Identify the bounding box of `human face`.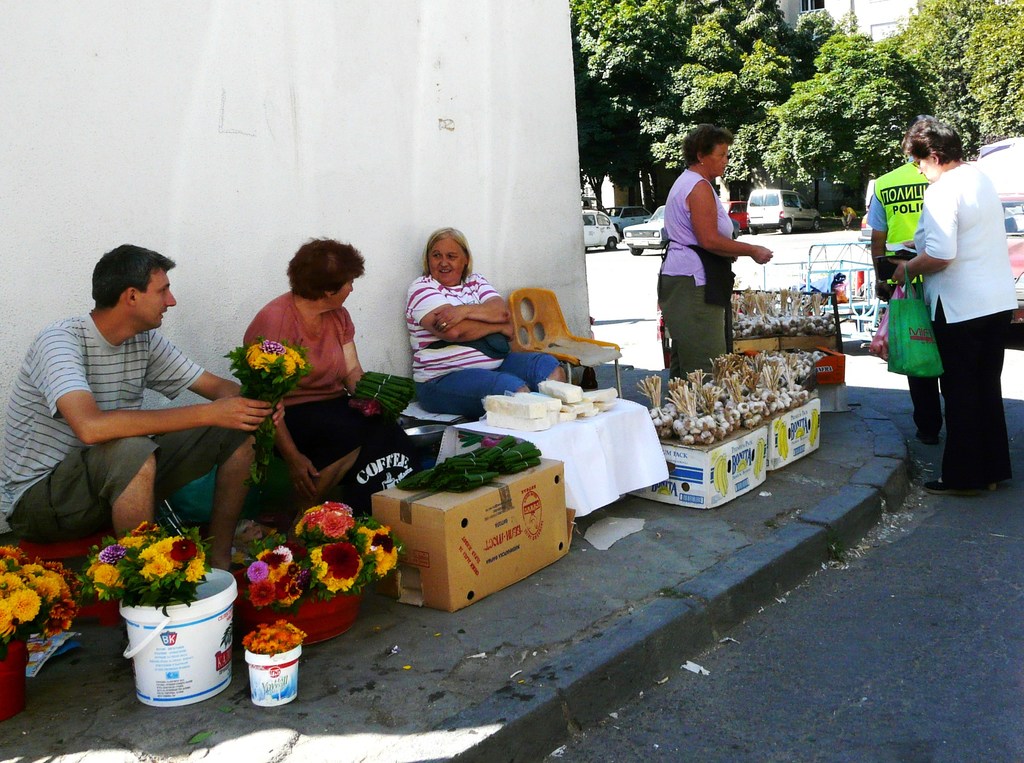
{"left": 704, "top": 145, "right": 730, "bottom": 172}.
